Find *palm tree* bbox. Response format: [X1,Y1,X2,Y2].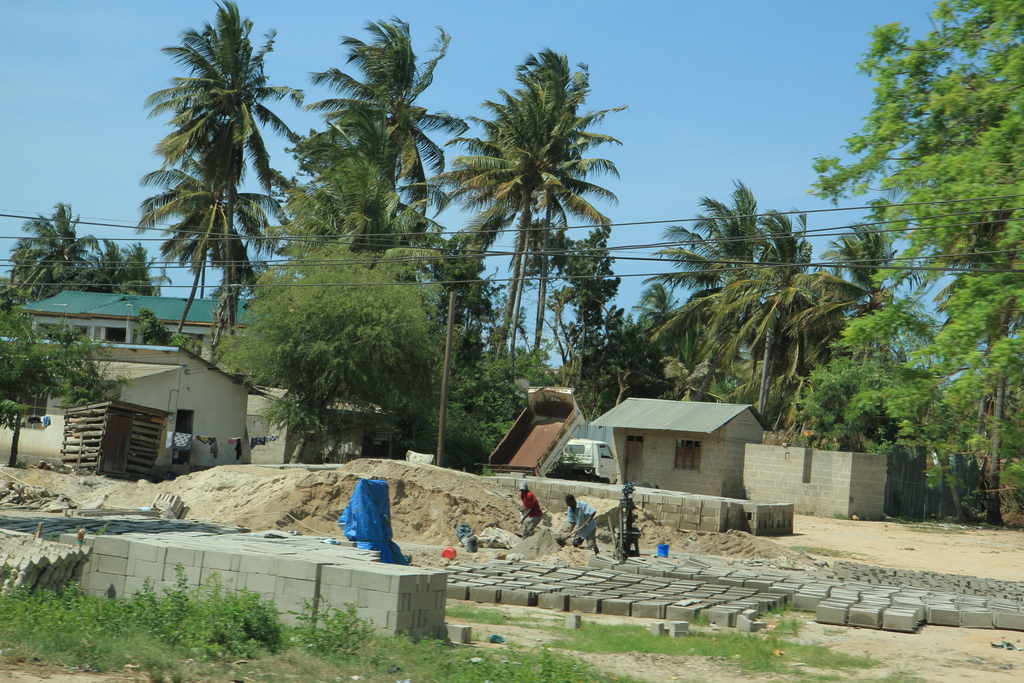
[653,190,756,363].
